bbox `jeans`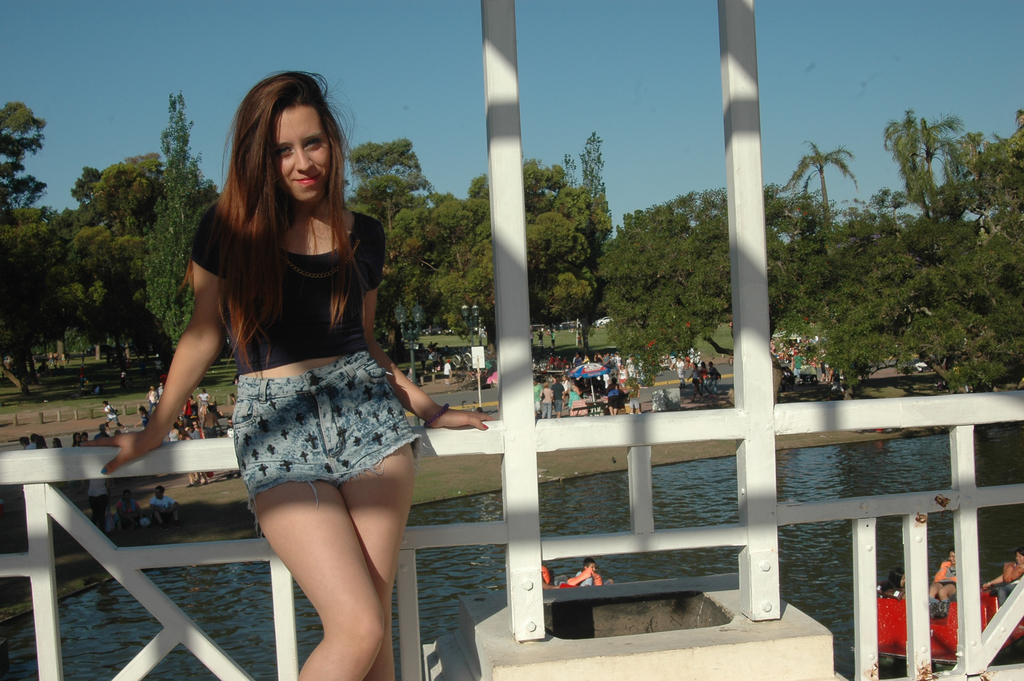
box=[541, 398, 551, 416]
